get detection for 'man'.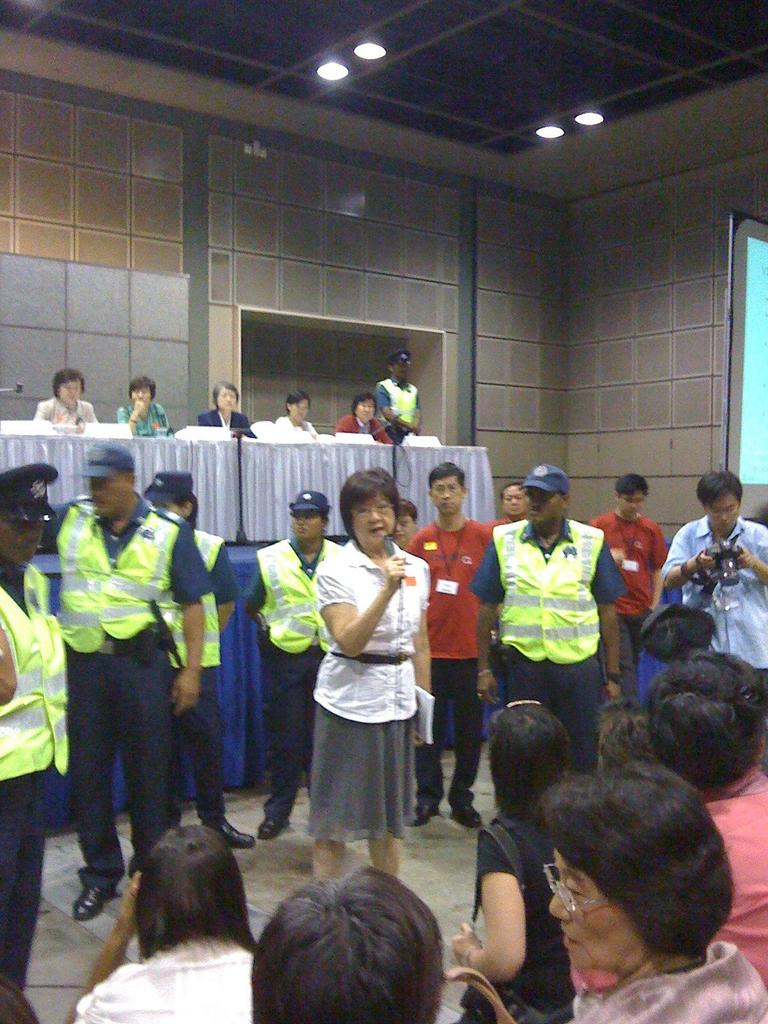
Detection: (x1=0, y1=461, x2=72, y2=1023).
